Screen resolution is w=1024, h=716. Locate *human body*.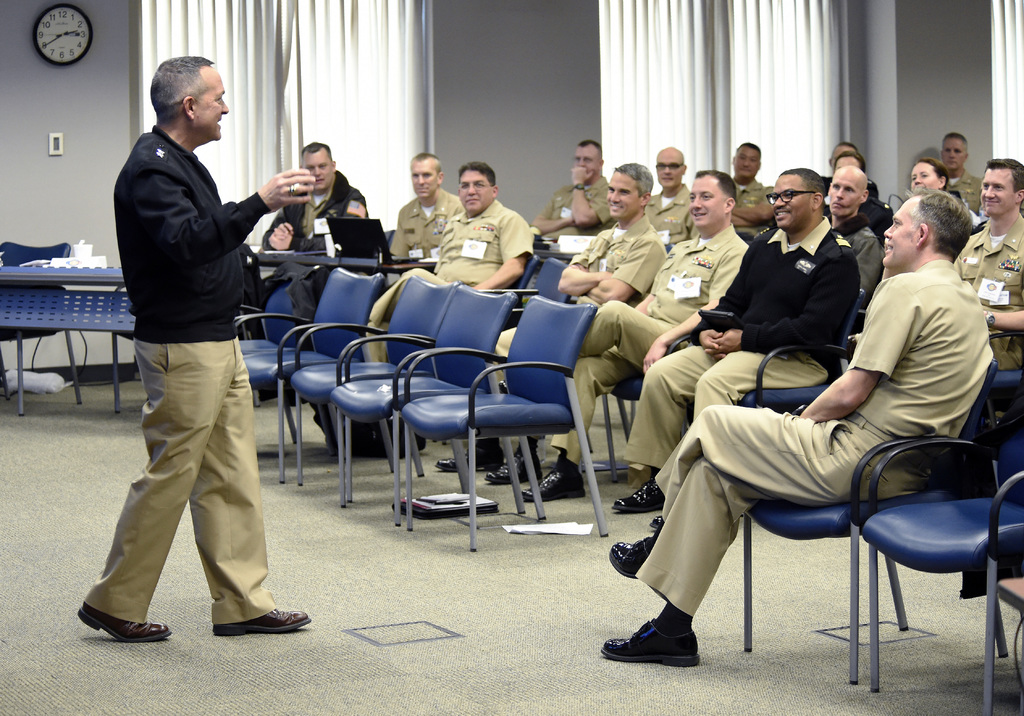
box(368, 165, 536, 361).
